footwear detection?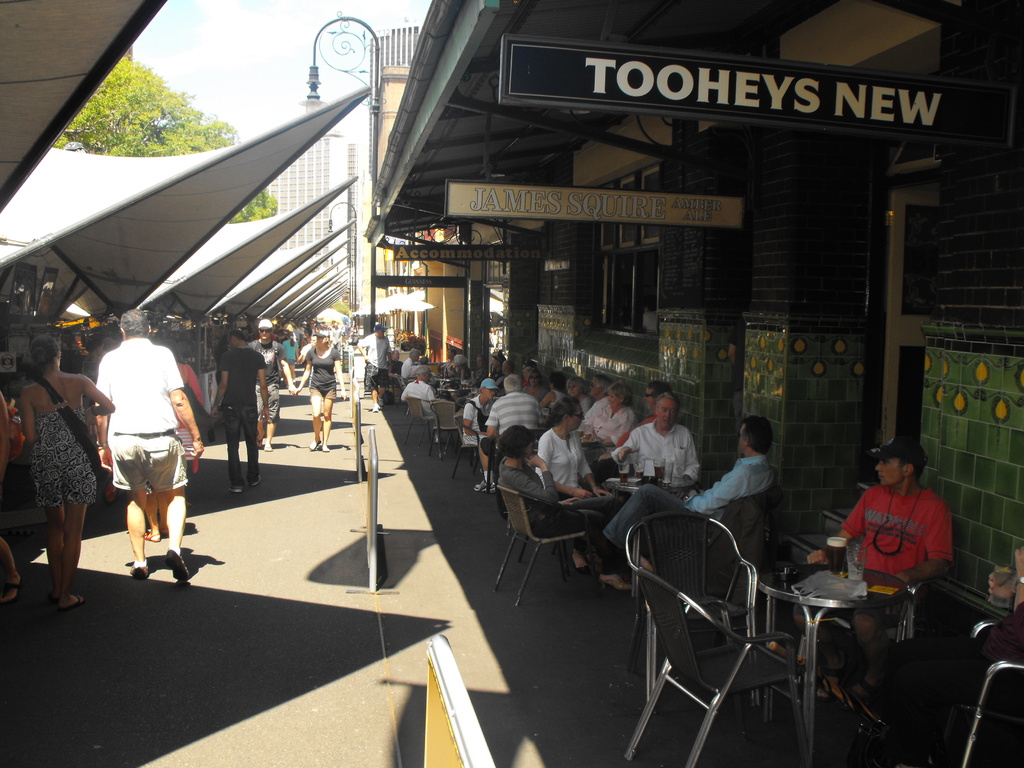
[228, 483, 241, 492]
